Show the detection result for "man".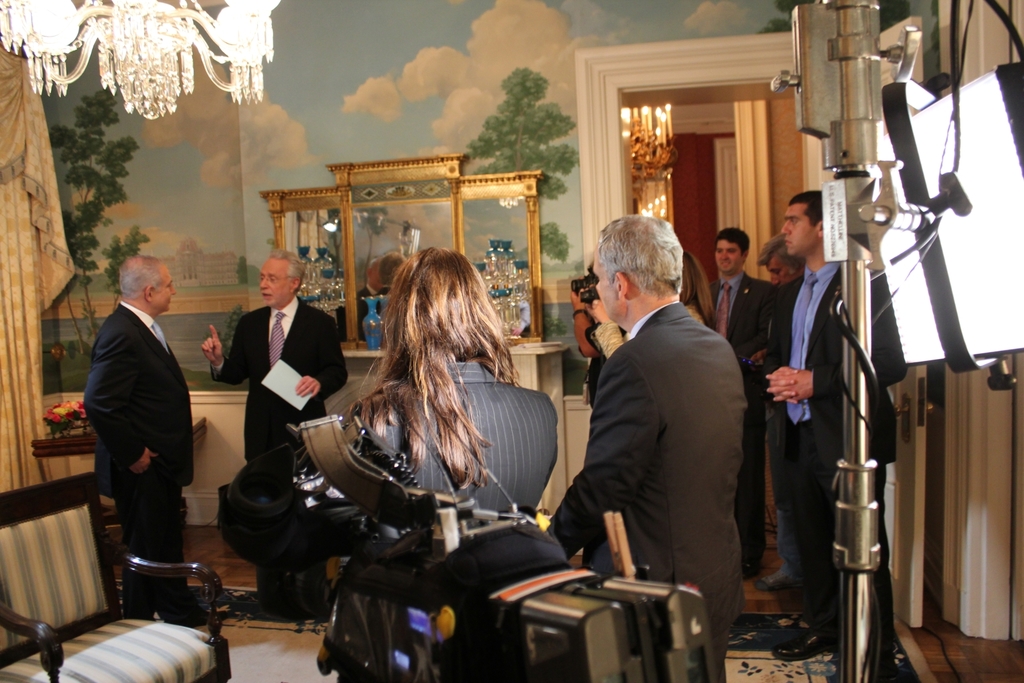
detection(540, 212, 751, 680).
